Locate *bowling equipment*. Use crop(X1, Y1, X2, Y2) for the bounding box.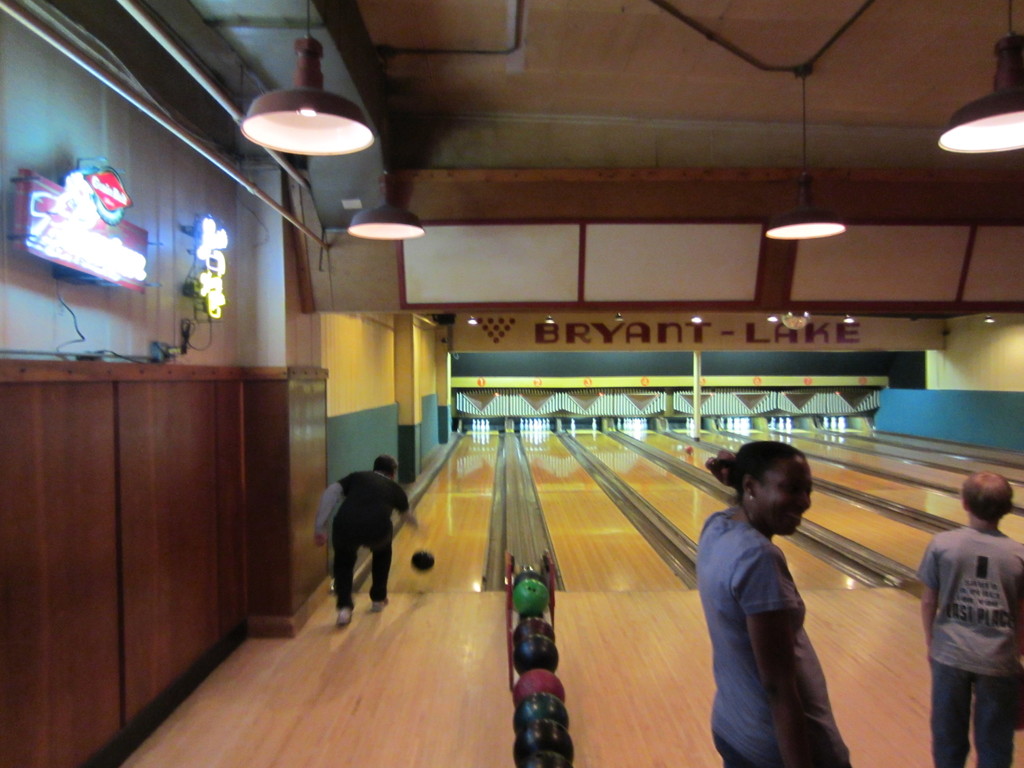
crop(490, 554, 566, 765).
